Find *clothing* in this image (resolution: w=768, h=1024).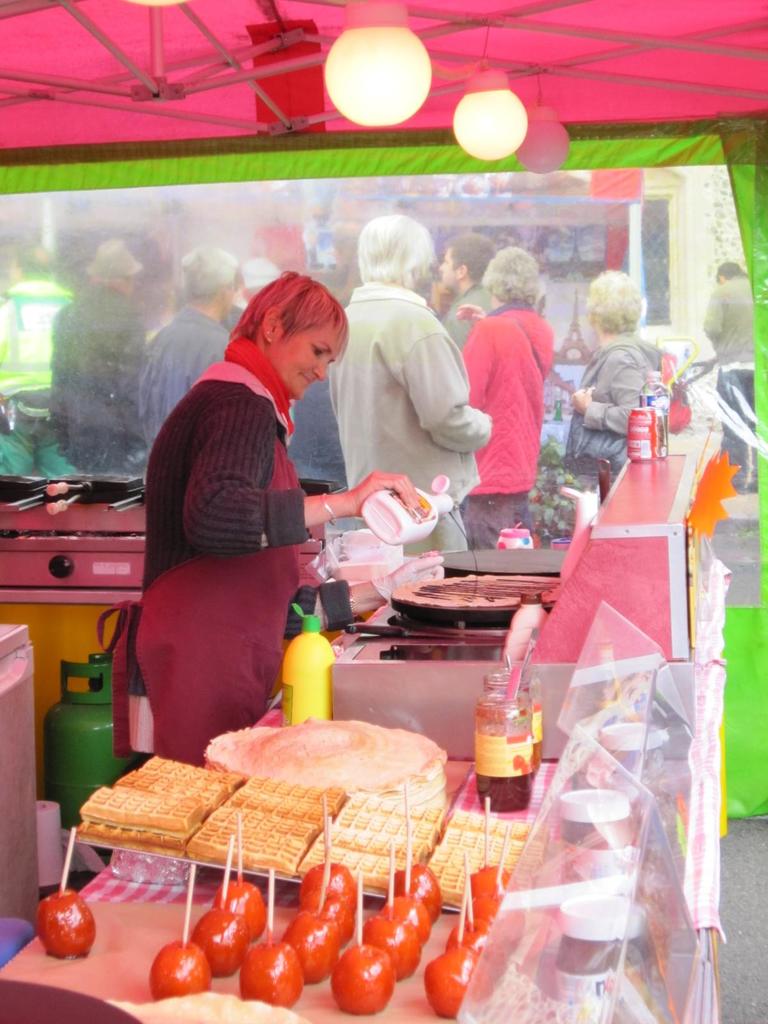
147 310 345 726.
